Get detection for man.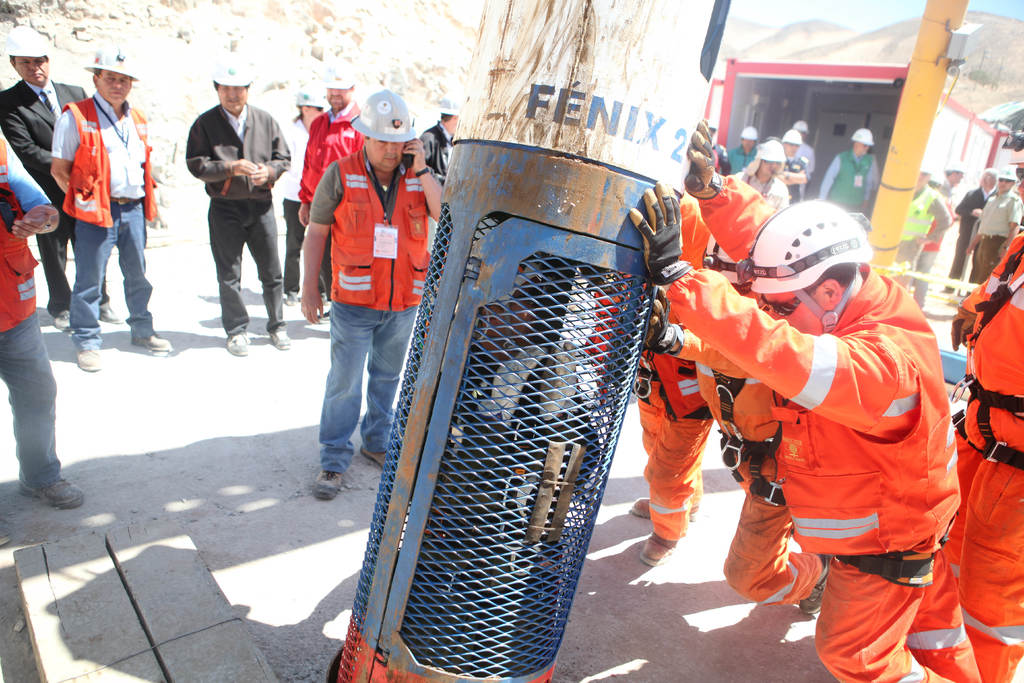
Detection: [left=821, top=125, right=883, bottom=213].
